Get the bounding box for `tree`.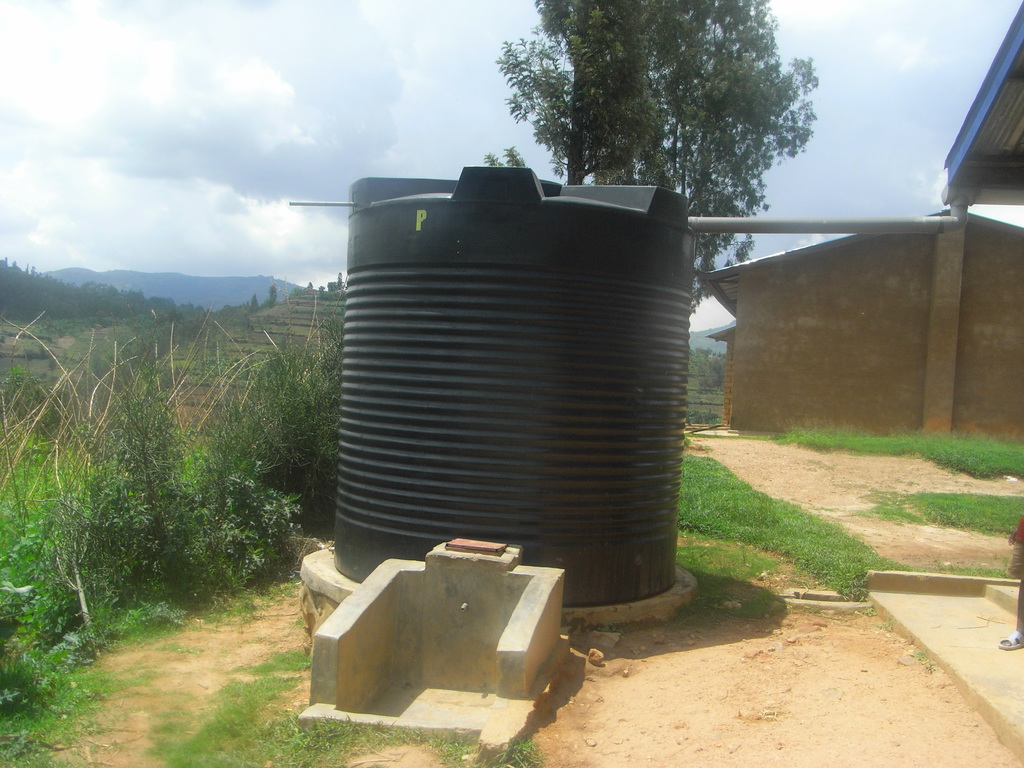
left=493, top=0, right=841, bottom=314.
